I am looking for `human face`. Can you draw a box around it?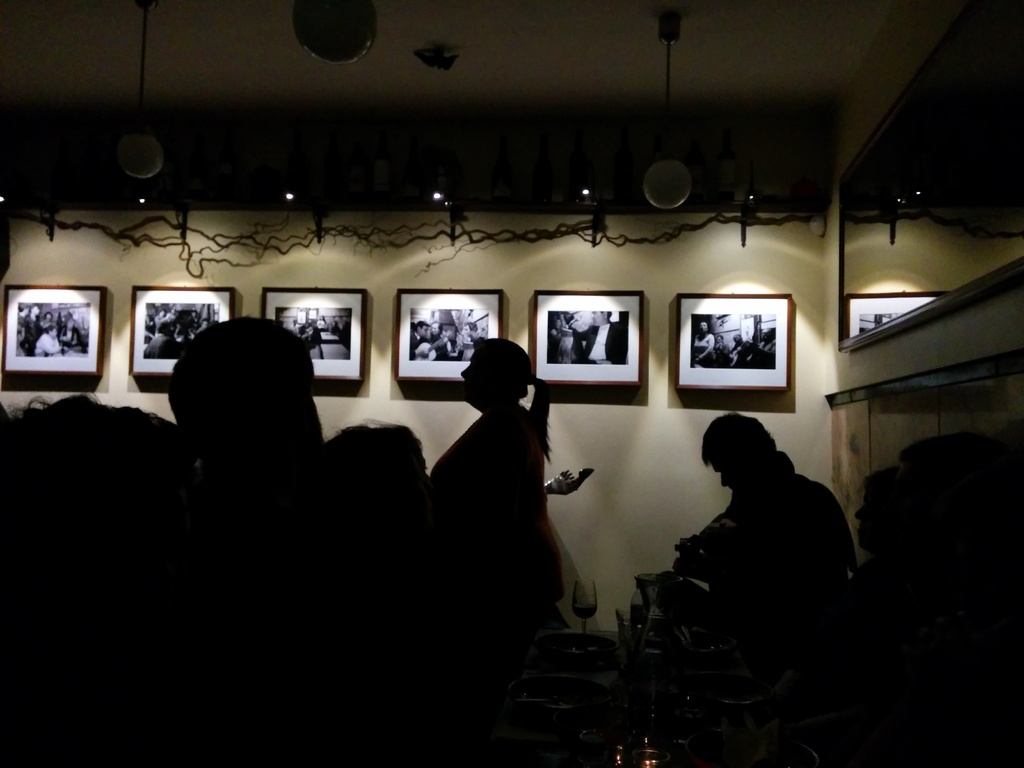
Sure, the bounding box is bbox(716, 335, 723, 345).
